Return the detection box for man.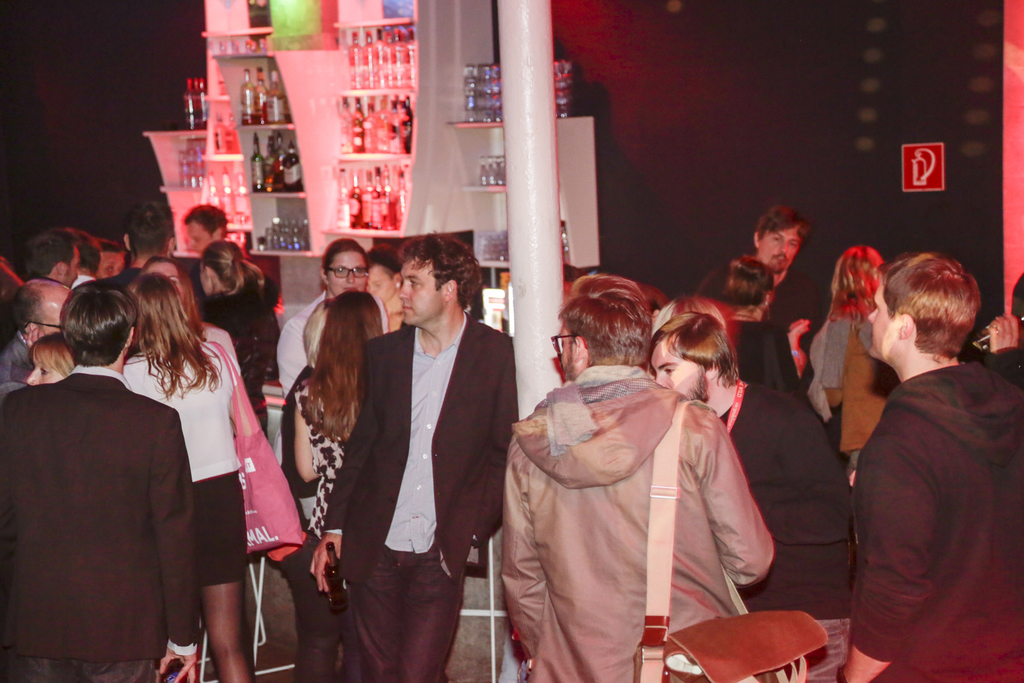
(0,282,202,682).
